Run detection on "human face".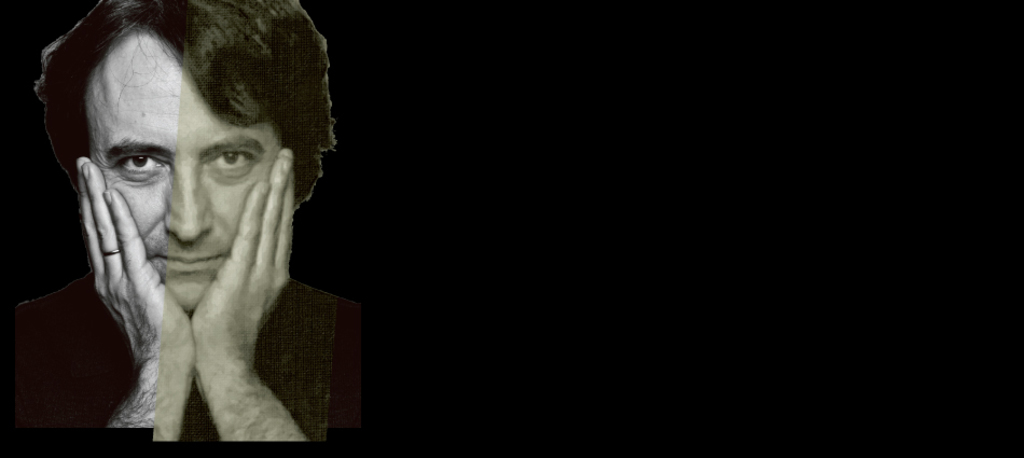
Result: 87/34/280/311.
